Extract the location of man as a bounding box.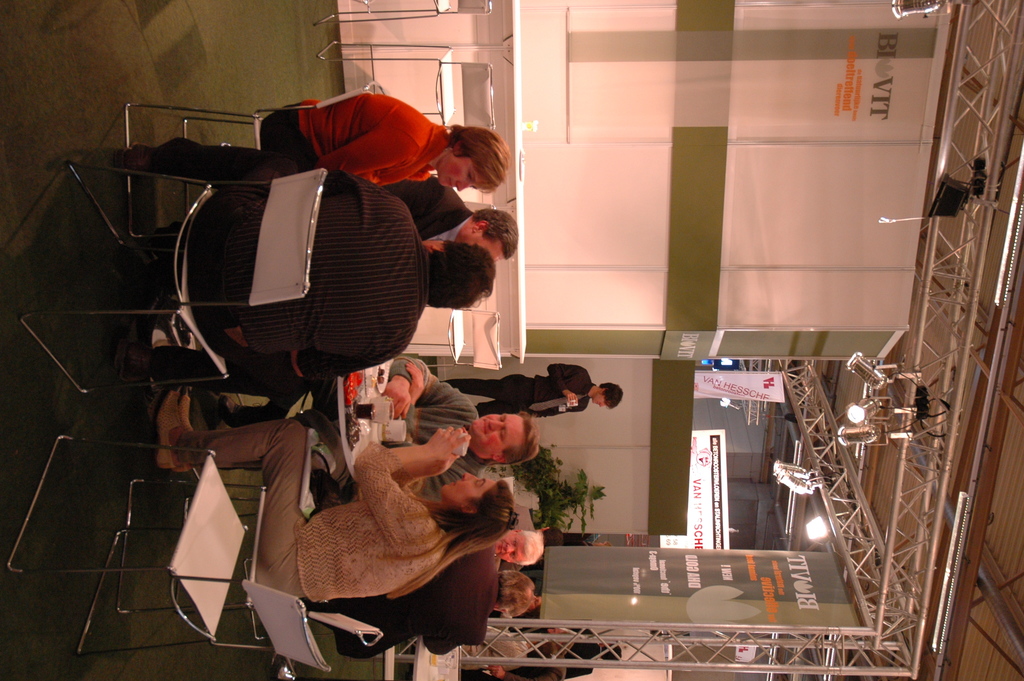
[300, 542, 530, 659].
